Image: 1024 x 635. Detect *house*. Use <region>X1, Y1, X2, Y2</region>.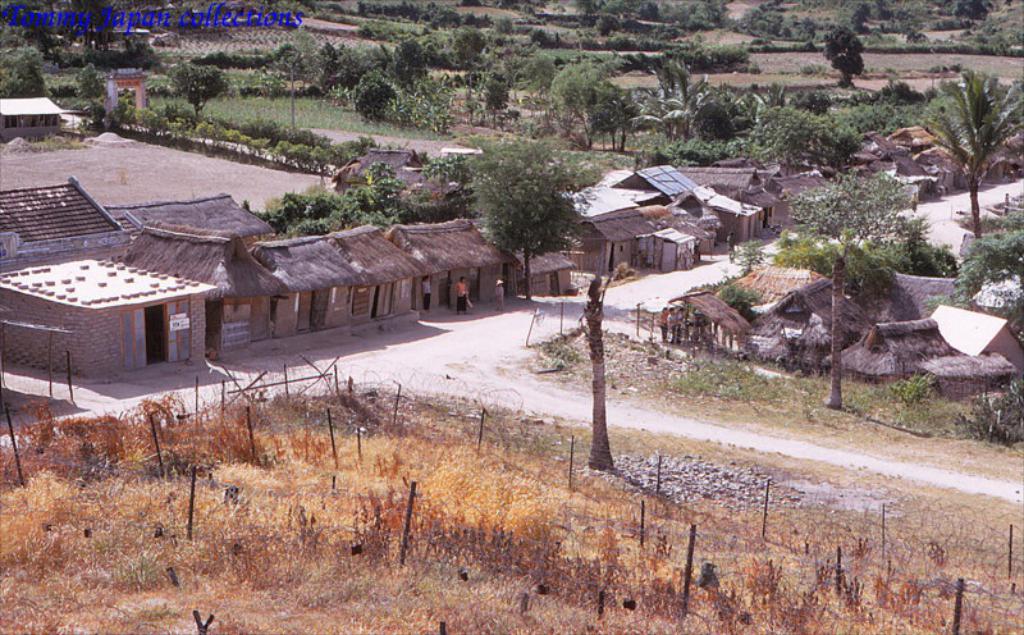
<region>932, 302, 1023, 366</region>.
